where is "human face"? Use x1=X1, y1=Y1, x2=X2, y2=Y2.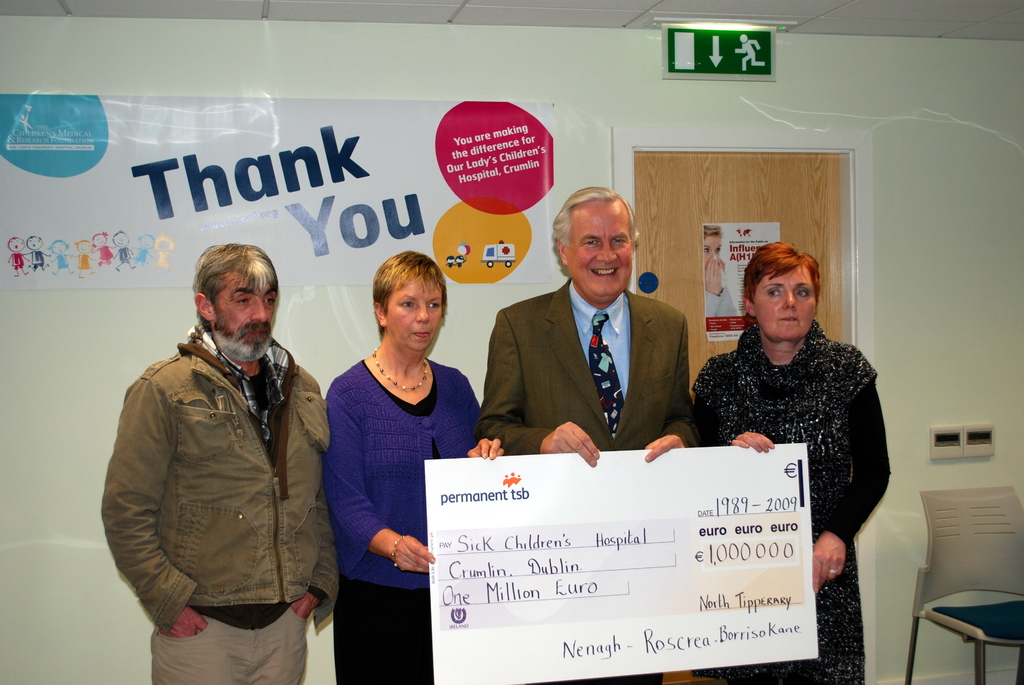
x1=566, y1=201, x2=634, y2=298.
